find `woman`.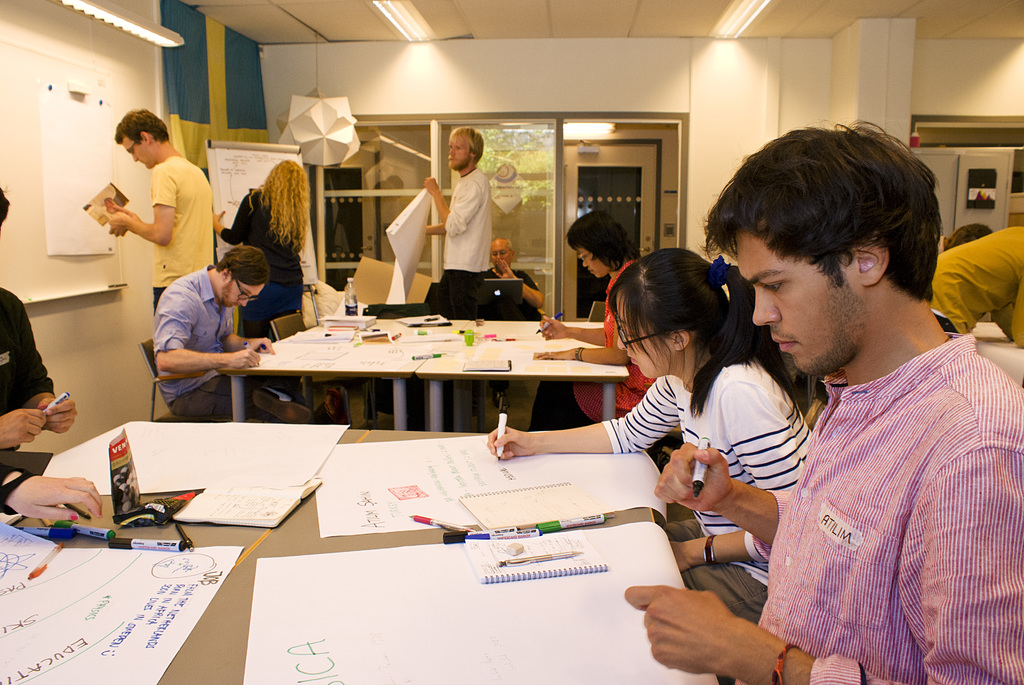
rect(212, 146, 317, 333).
